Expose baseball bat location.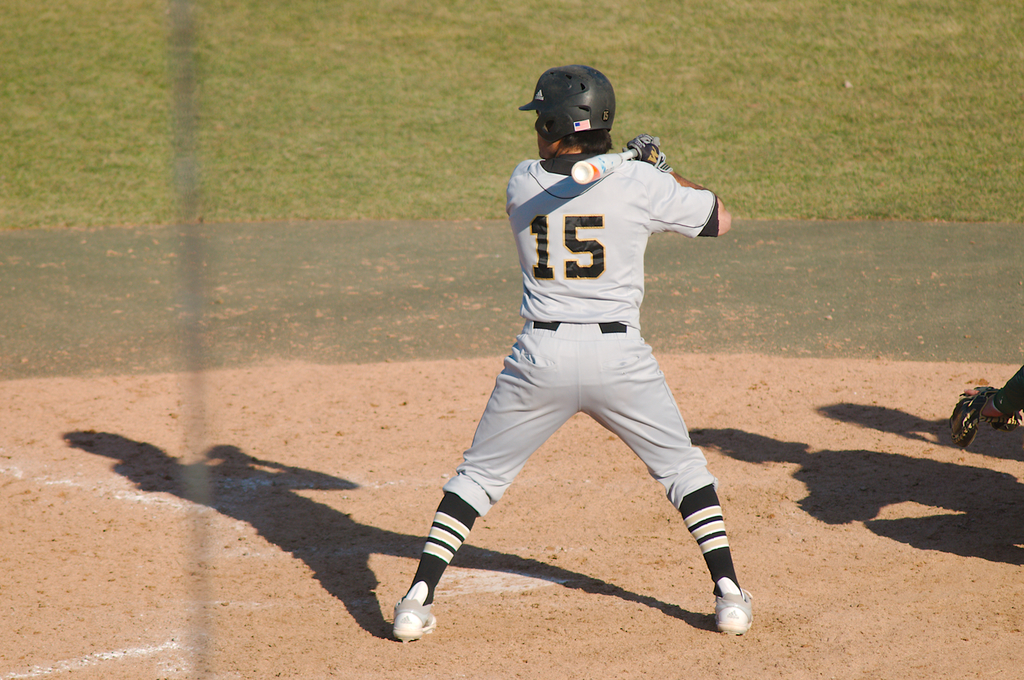
Exposed at [left=570, top=137, right=660, bottom=183].
